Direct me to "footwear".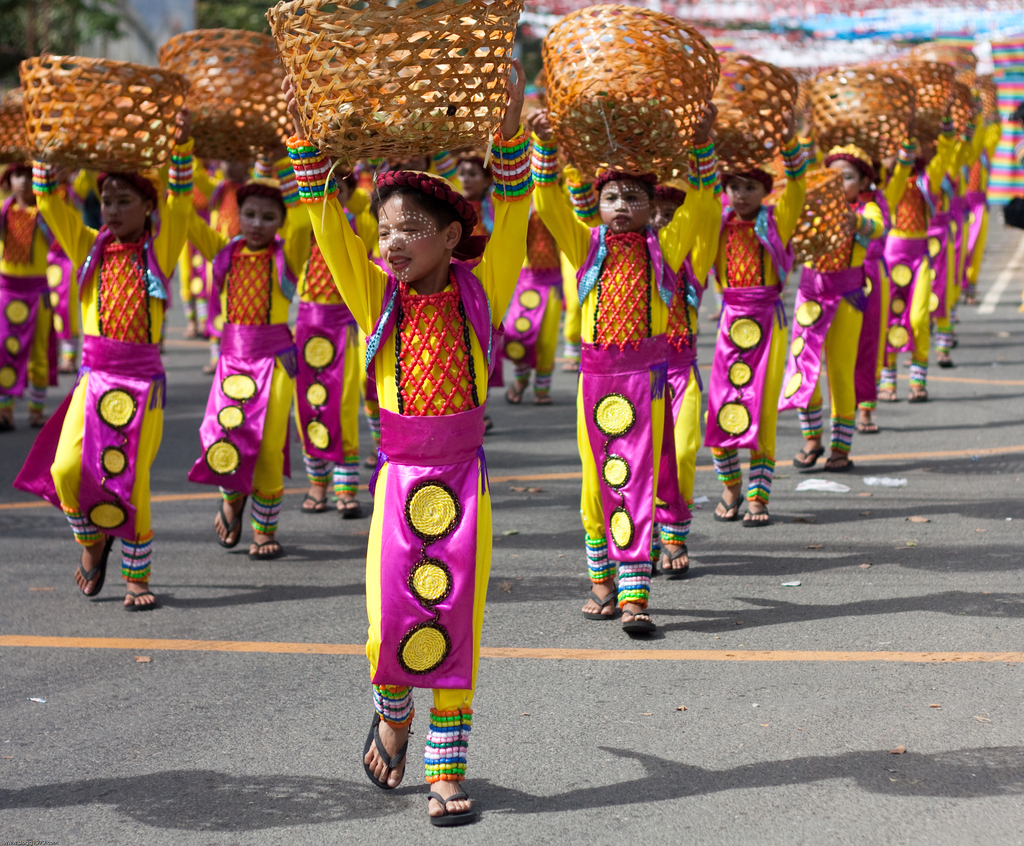
Direction: rect(421, 767, 490, 828).
